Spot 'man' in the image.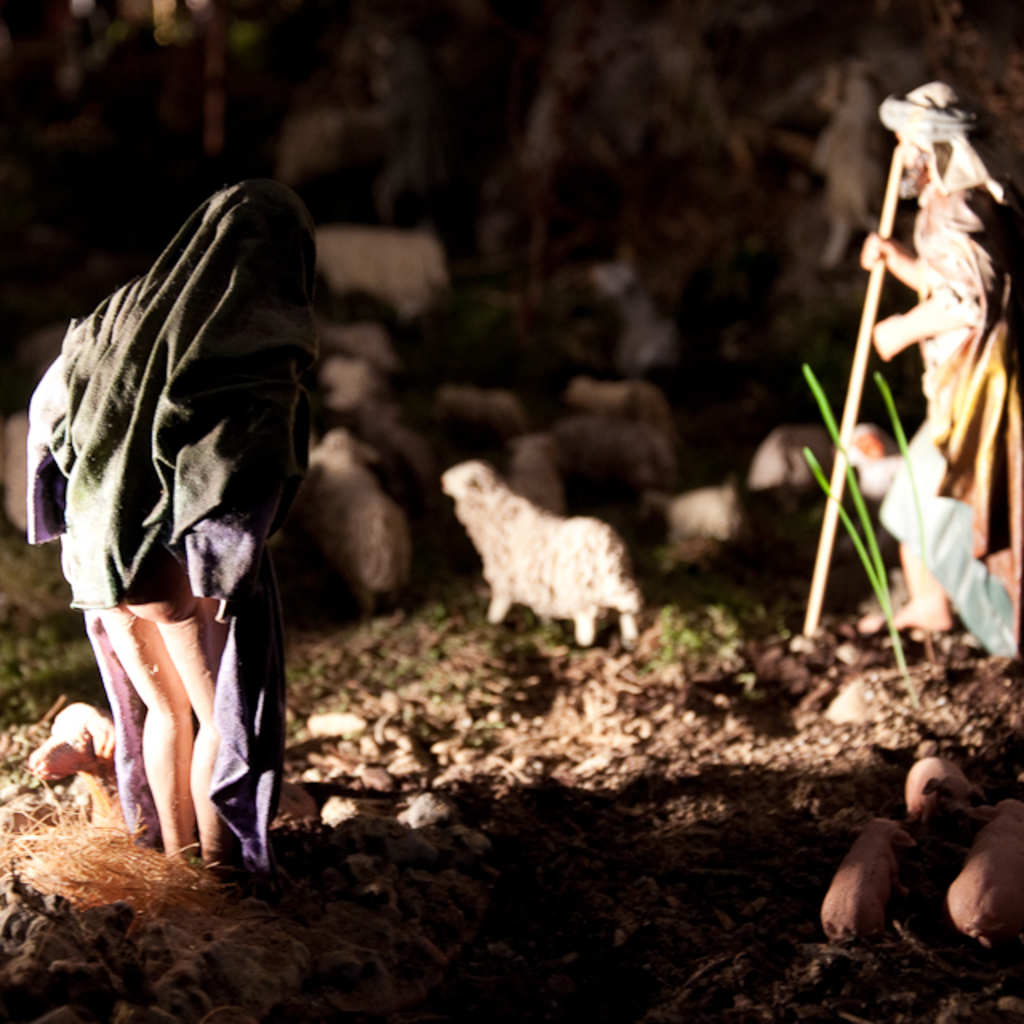
'man' found at region(27, 179, 309, 866).
